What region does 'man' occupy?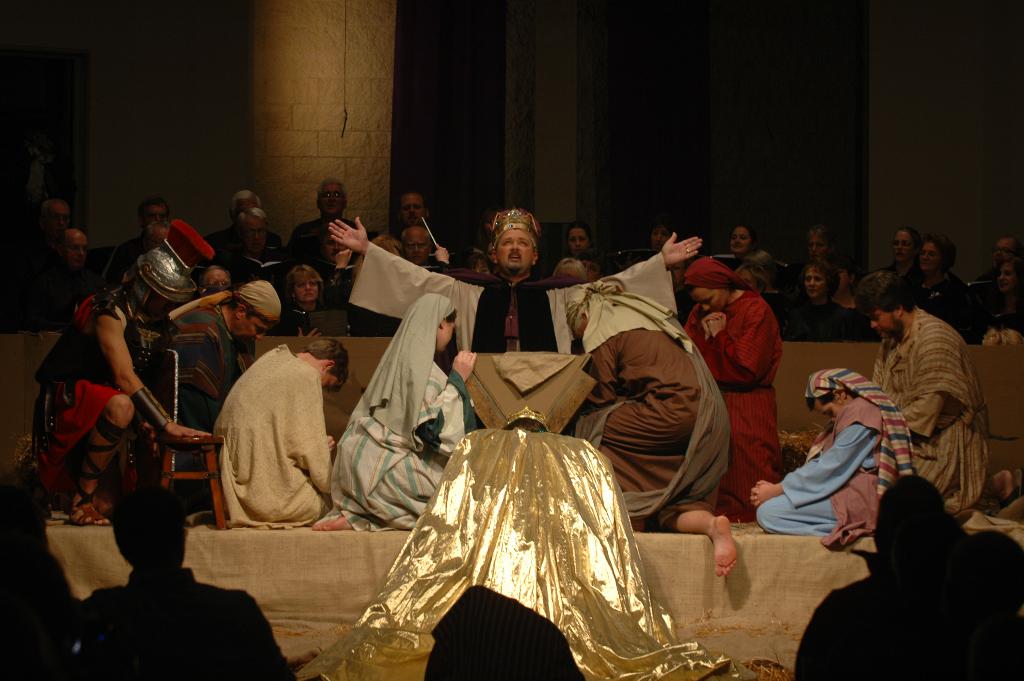
[22,229,104,339].
